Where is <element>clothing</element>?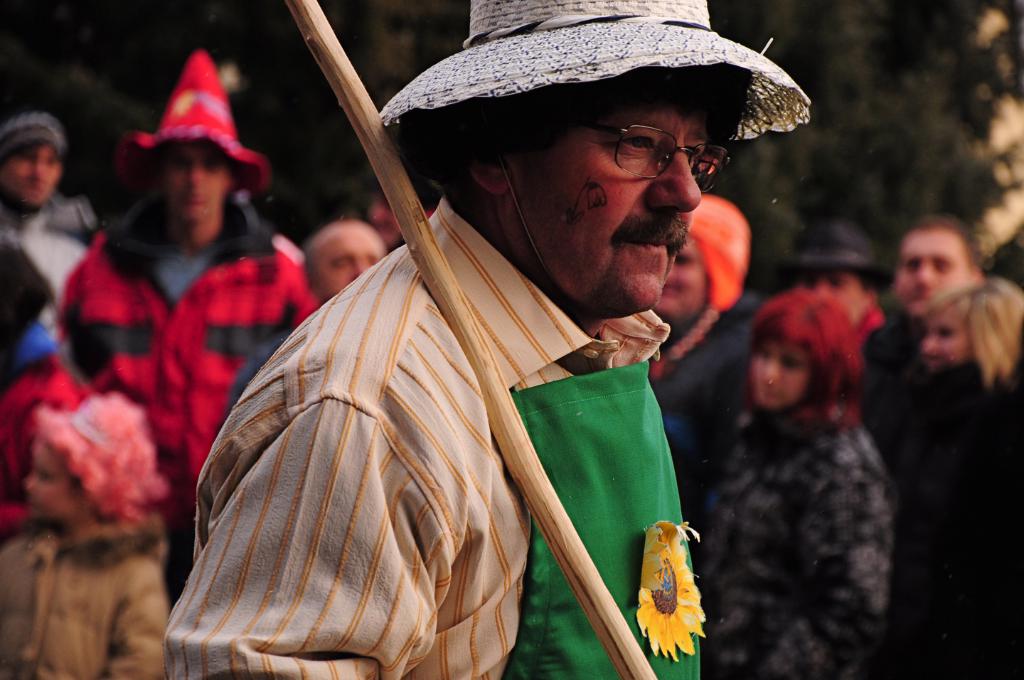
<box>882,358,1023,679</box>.
